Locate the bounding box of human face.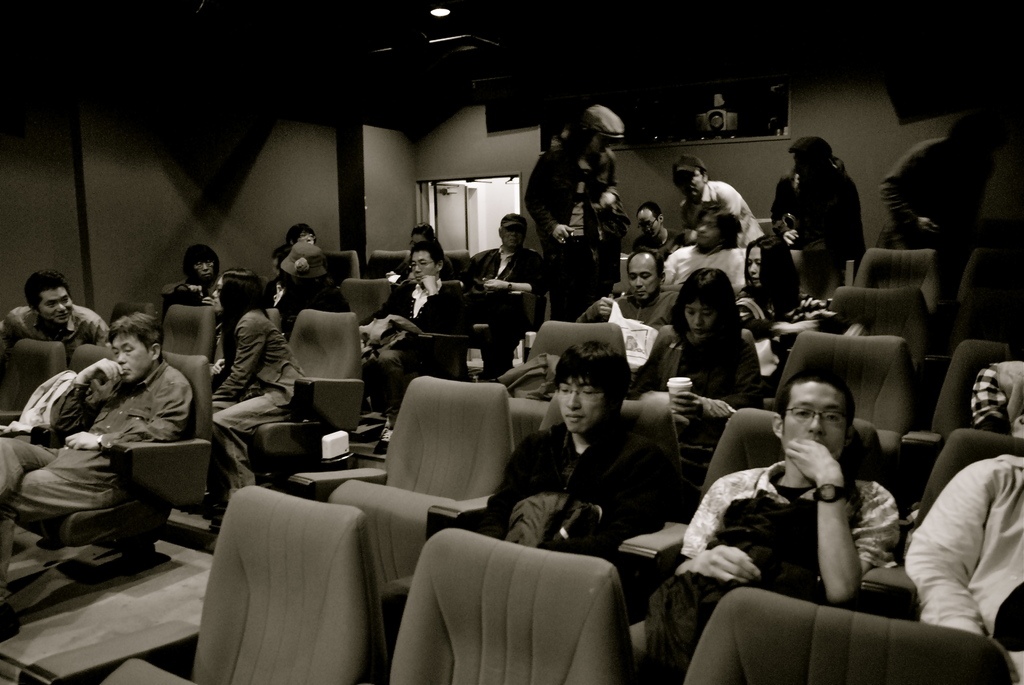
Bounding box: x1=112, y1=333, x2=152, y2=385.
